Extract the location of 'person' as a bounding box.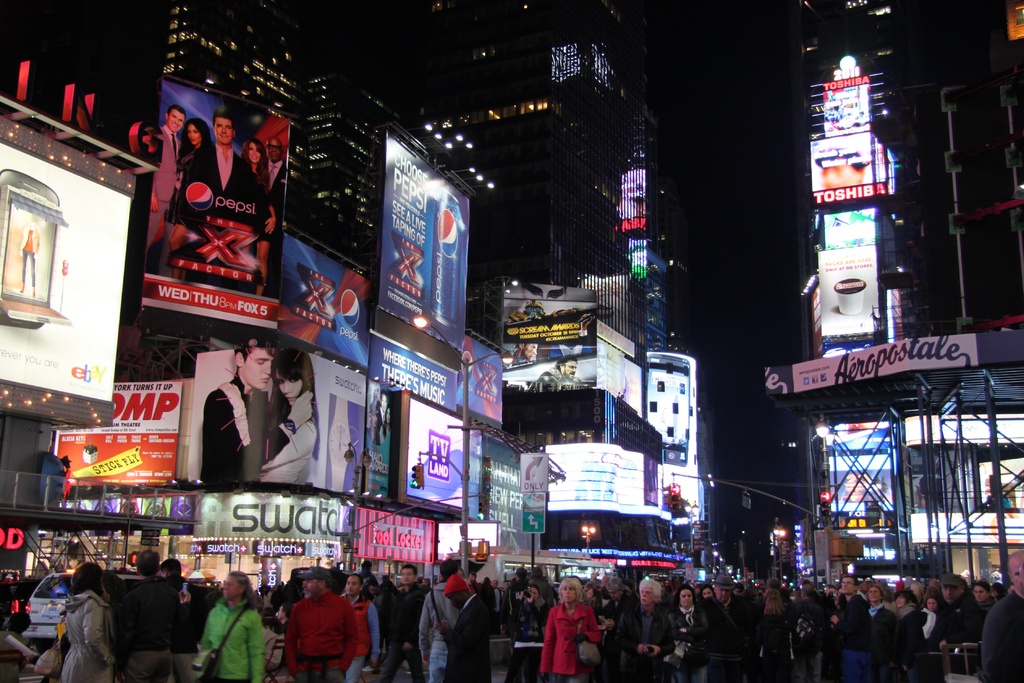
164:117:209:246.
